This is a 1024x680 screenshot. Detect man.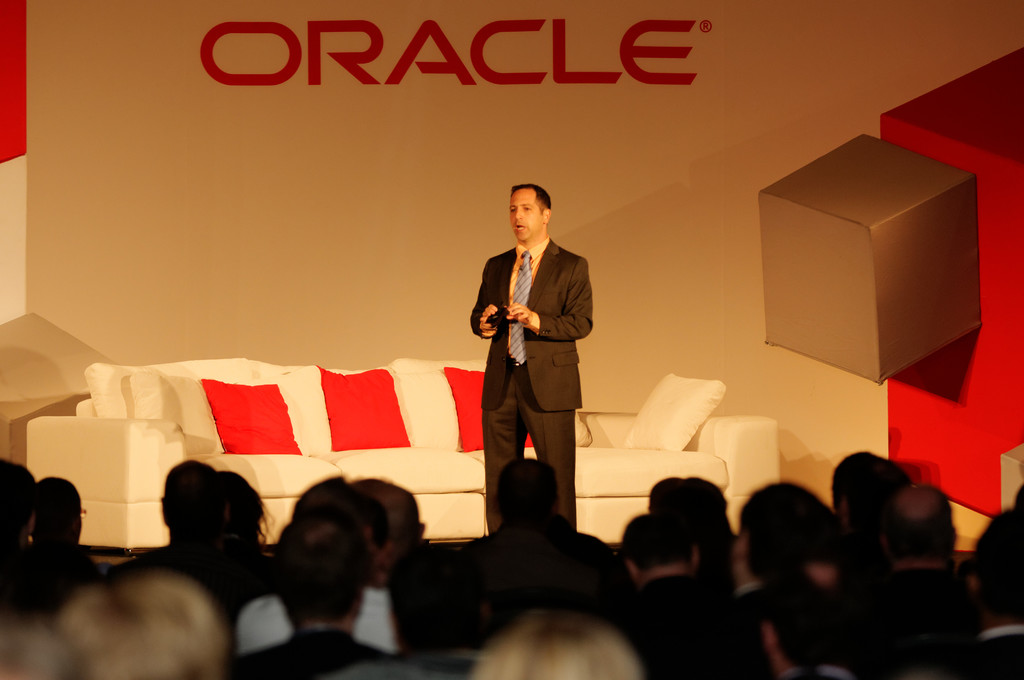
(228,526,405,679).
